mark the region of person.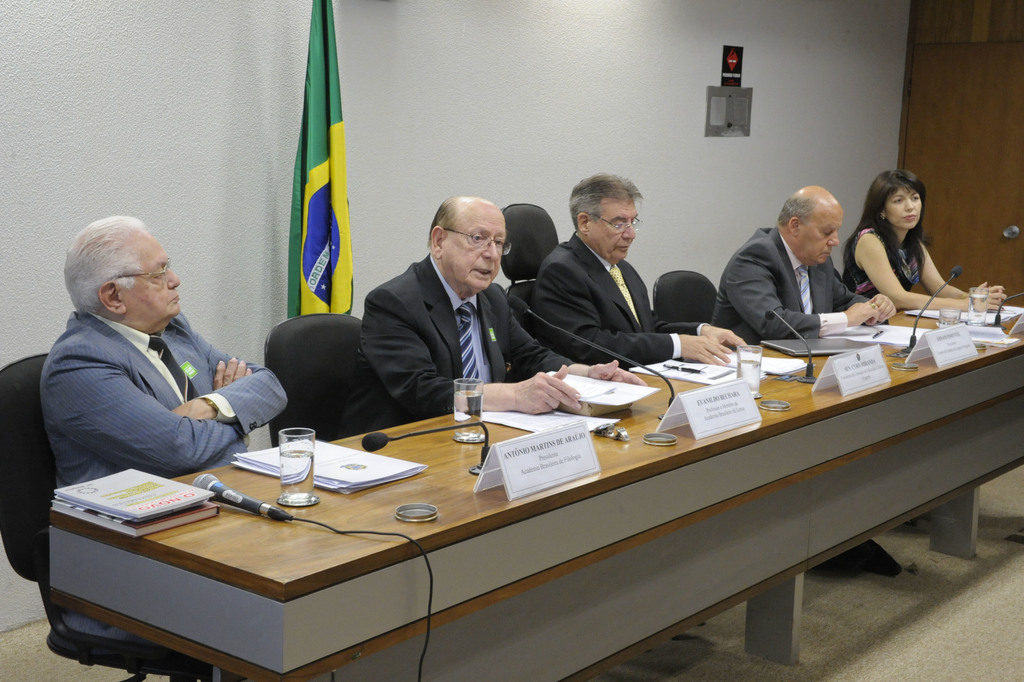
Region: locate(526, 170, 749, 379).
